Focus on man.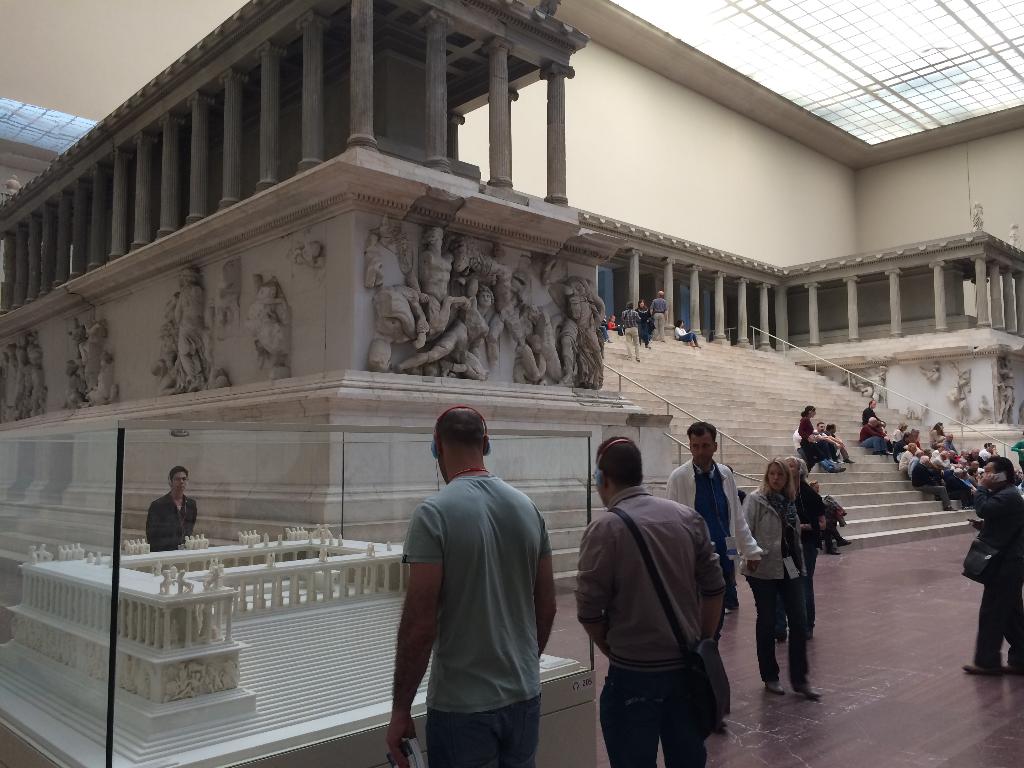
Focused at 370:387:555:766.
